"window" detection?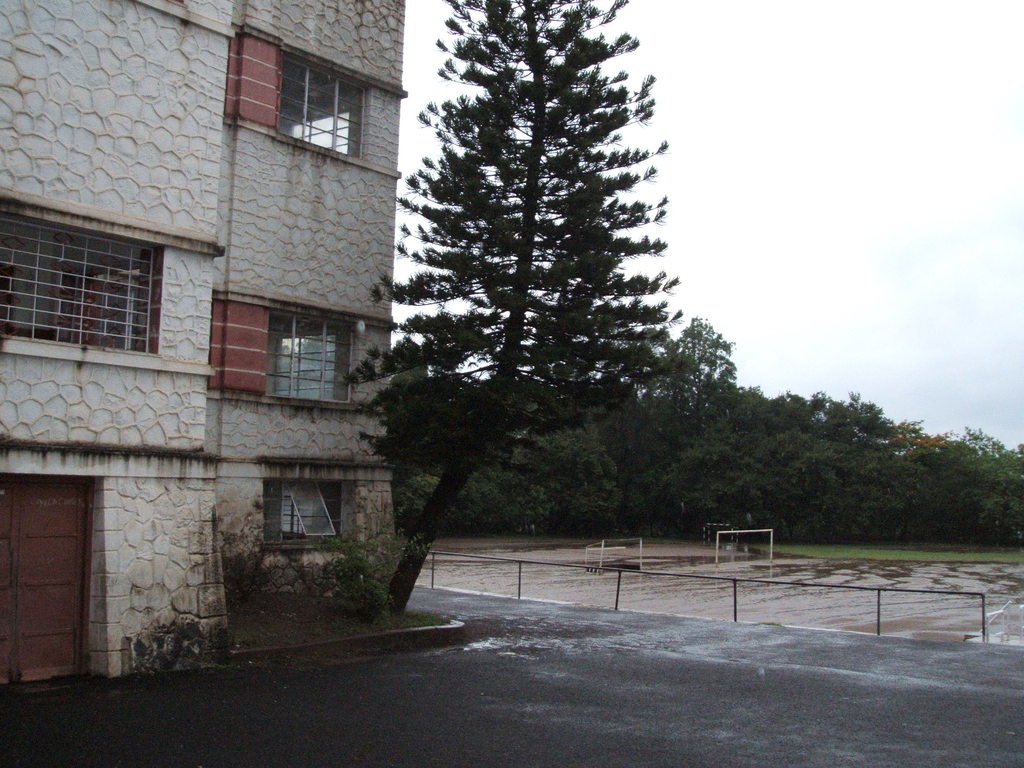
x1=283, y1=60, x2=358, y2=166
